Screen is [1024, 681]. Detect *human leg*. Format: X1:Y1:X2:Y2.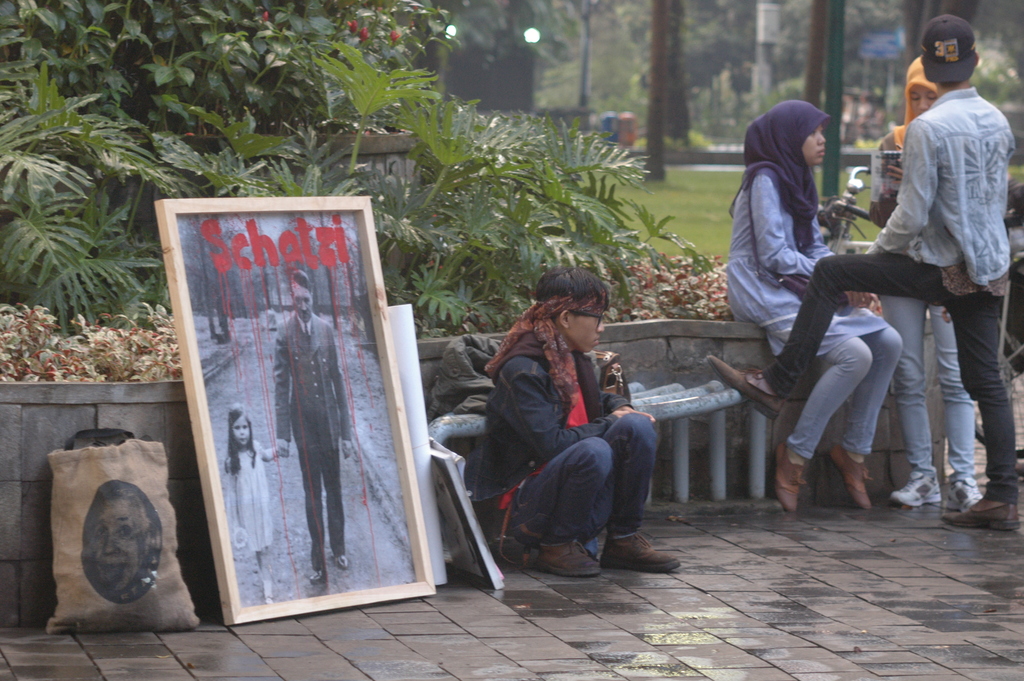
300:444:321:587.
